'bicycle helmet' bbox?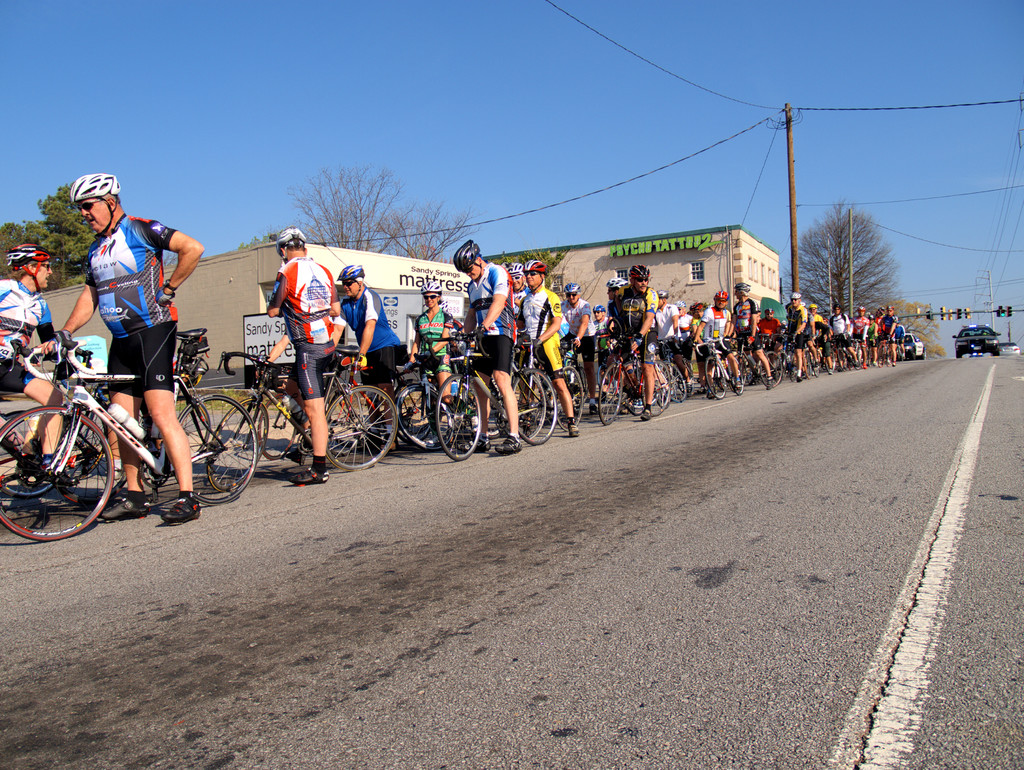
72, 176, 119, 236
